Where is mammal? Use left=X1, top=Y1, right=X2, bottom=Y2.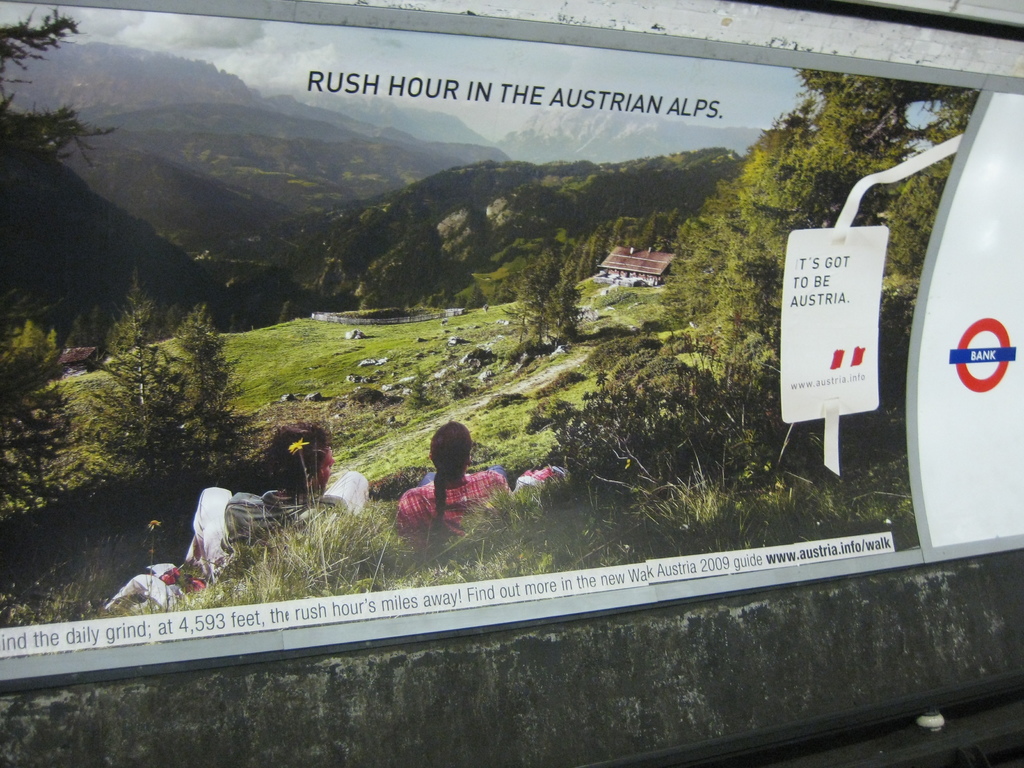
left=184, top=422, right=372, bottom=588.
